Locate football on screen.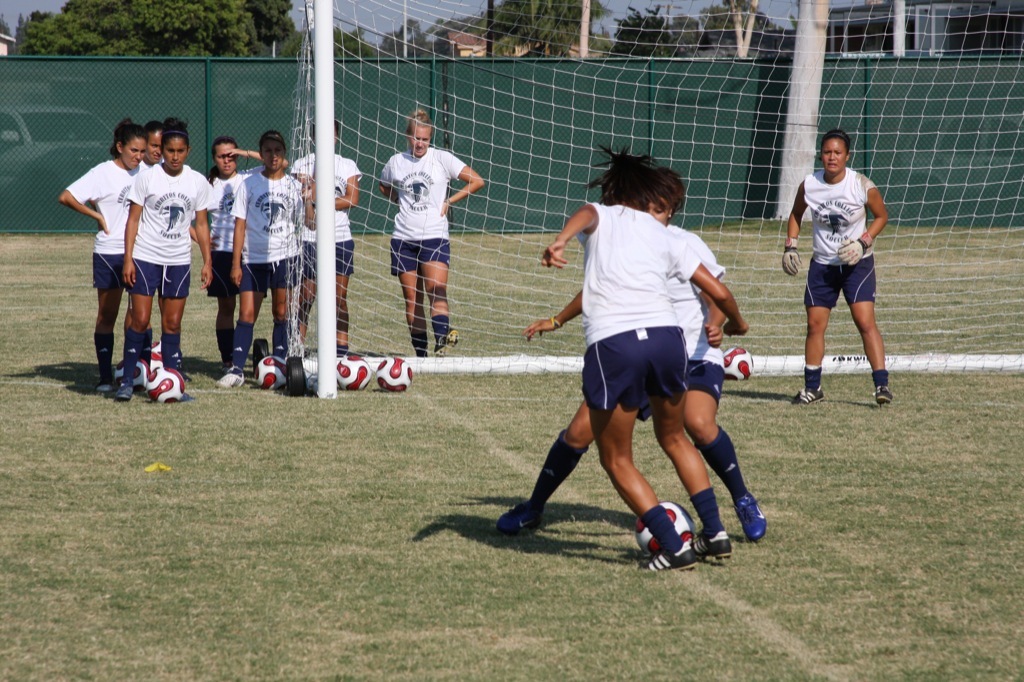
On screen at region(145, 364, 183, 399).
